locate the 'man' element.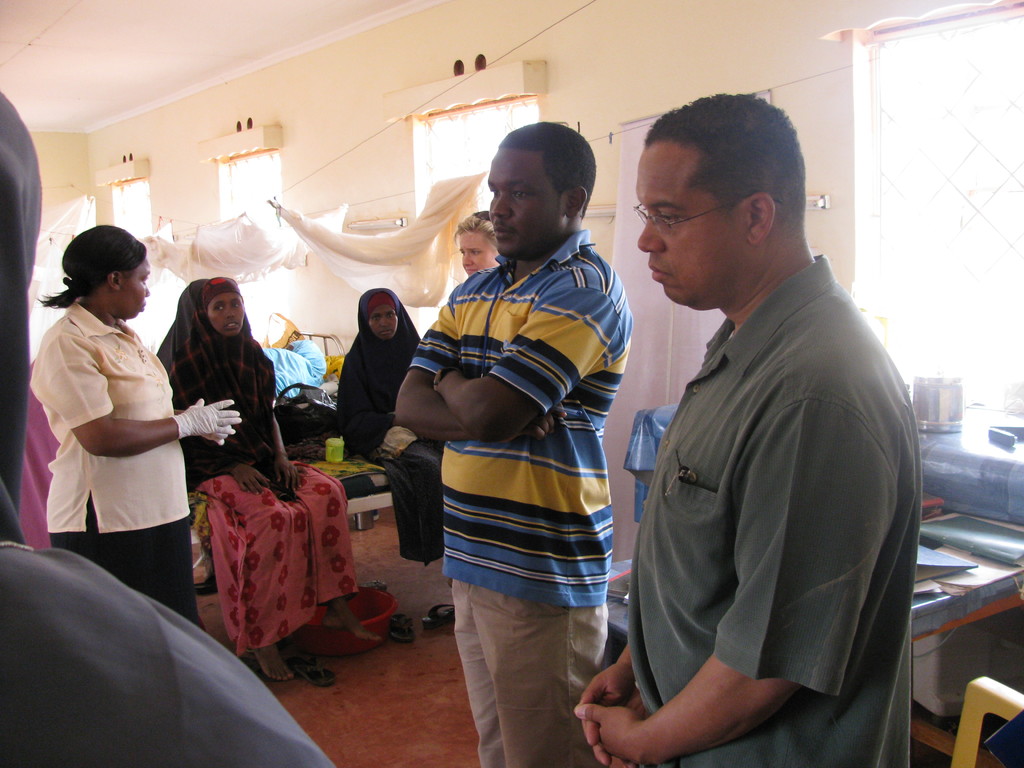
Element bbox: x1=397 y1=120 x2=642 y2=767.
